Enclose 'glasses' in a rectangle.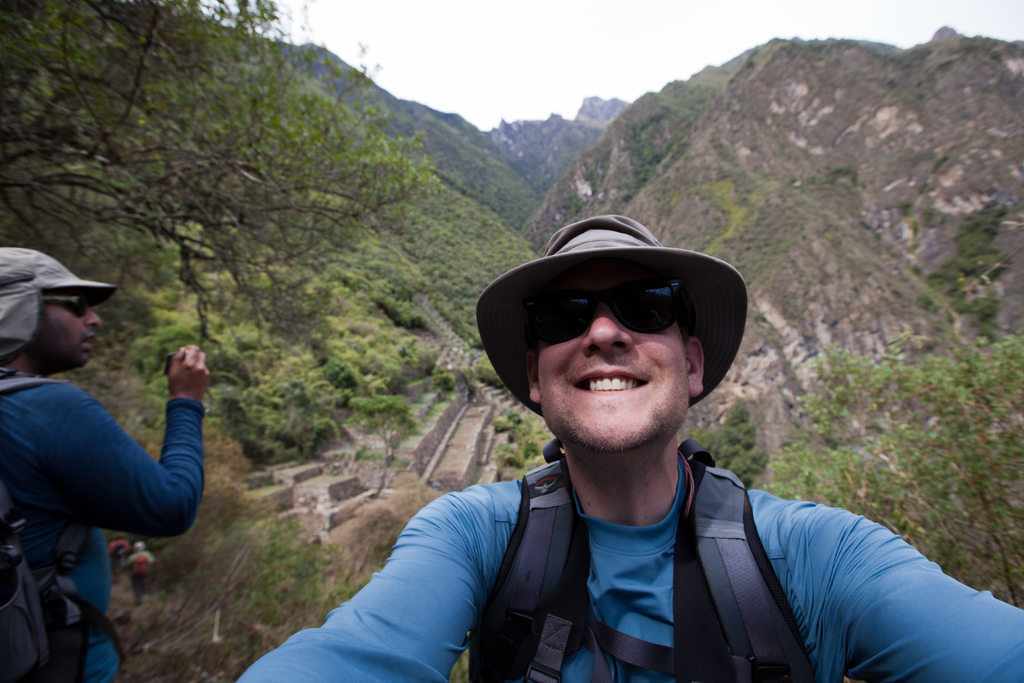
(521,279,681,347).
